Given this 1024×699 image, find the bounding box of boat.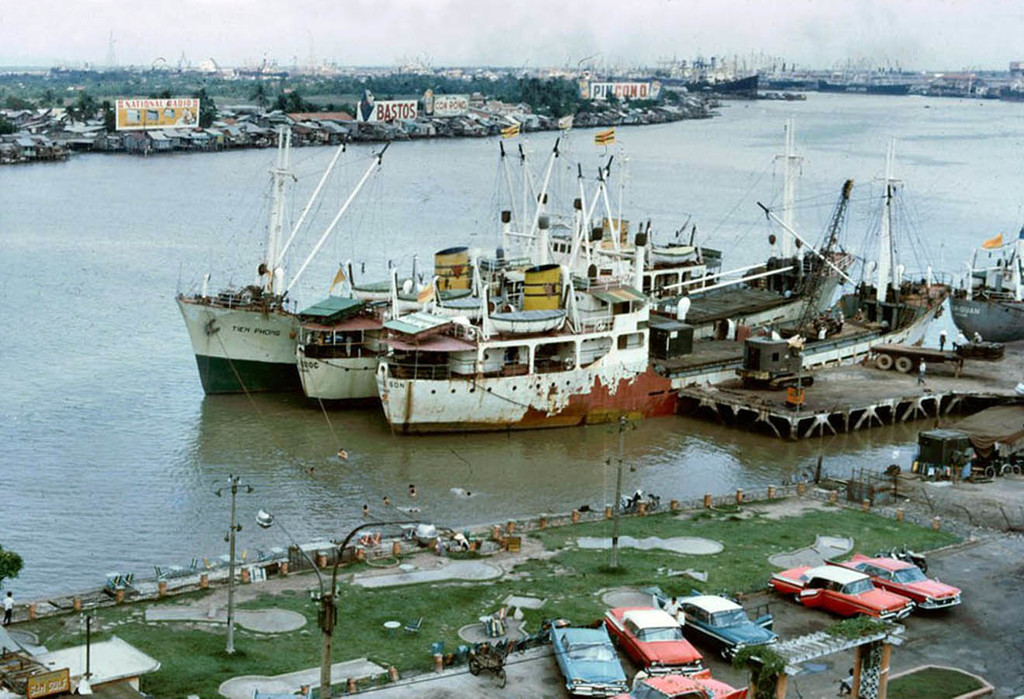
[434,290,508,325].
